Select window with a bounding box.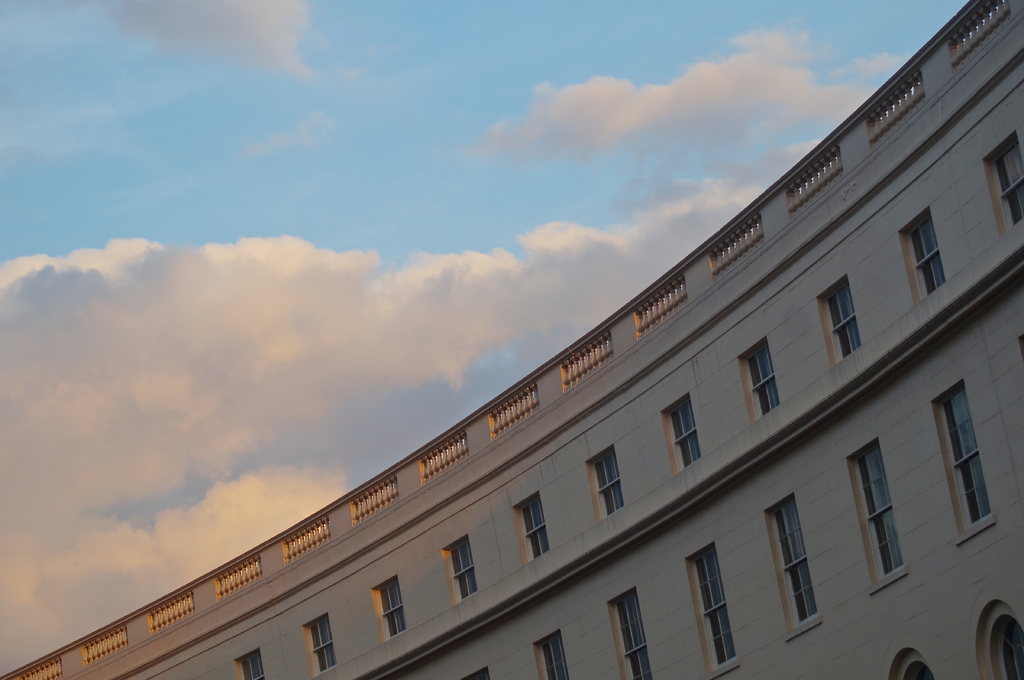
x1=932, y1=361, x2=1007, y2=551.
